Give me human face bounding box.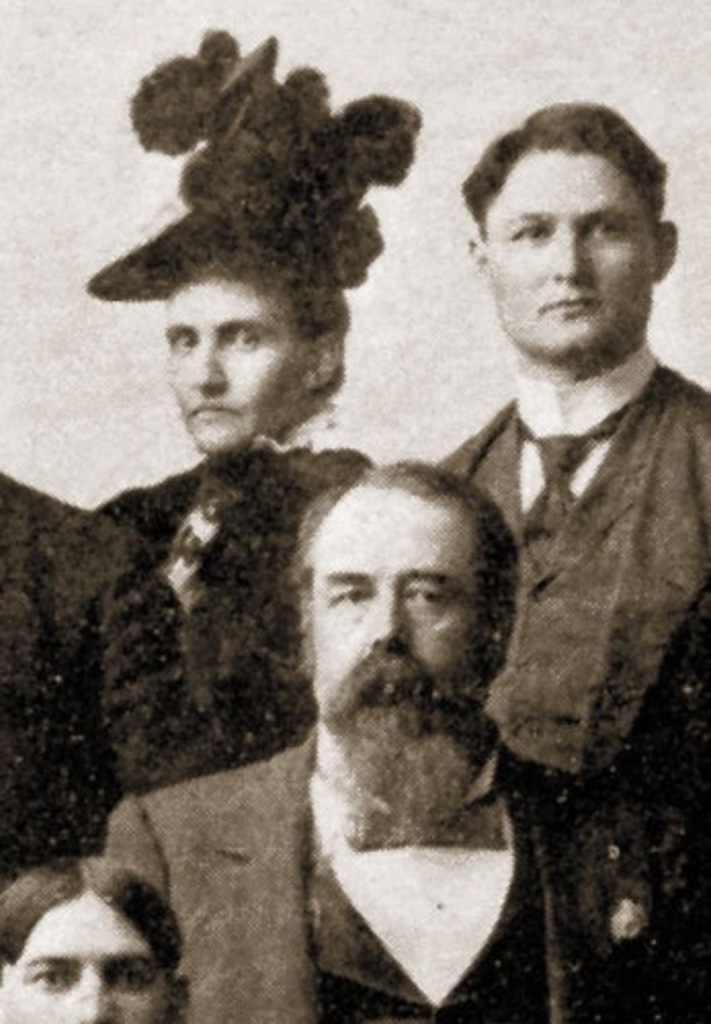
(8, 893, 172, 1022).
